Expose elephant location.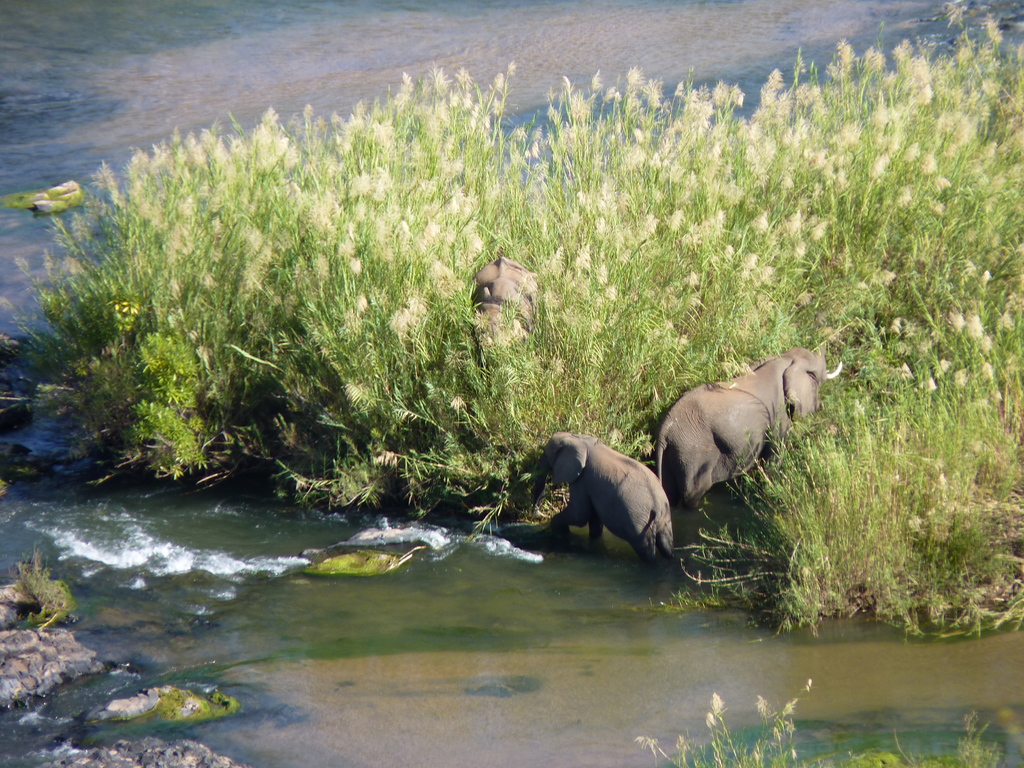
Exposed at x1=657, y1=342, x2=851, y2=514.
